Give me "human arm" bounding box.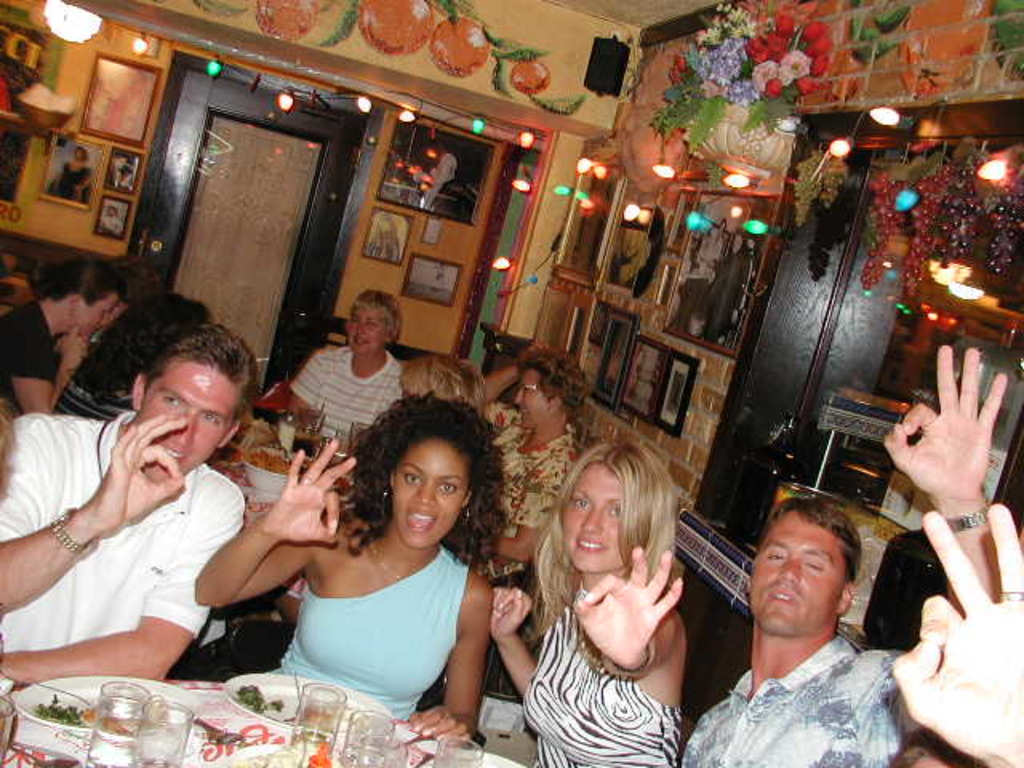
locate(880, 338, 1011, 614).
